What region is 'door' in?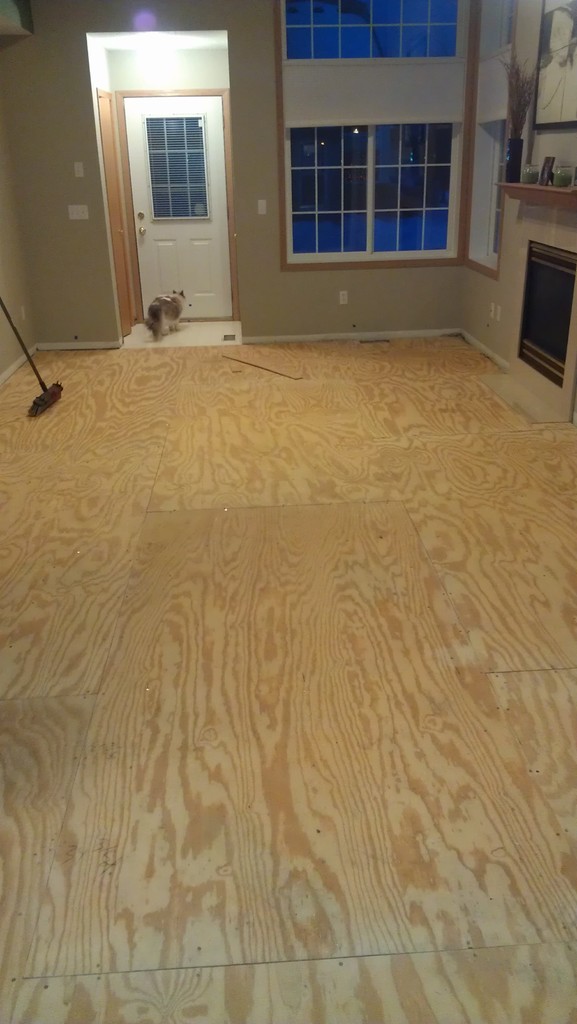
[left=117, top=31, right=238, bottom=322].
